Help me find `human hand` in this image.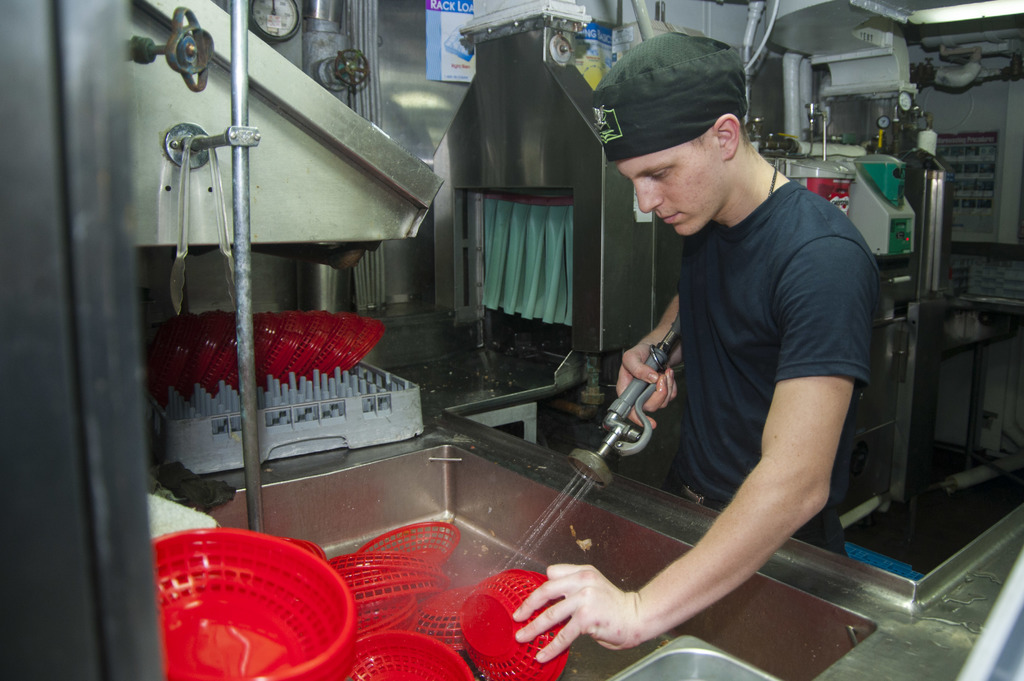
Found it: Rect(616, 337, 680, 432).
